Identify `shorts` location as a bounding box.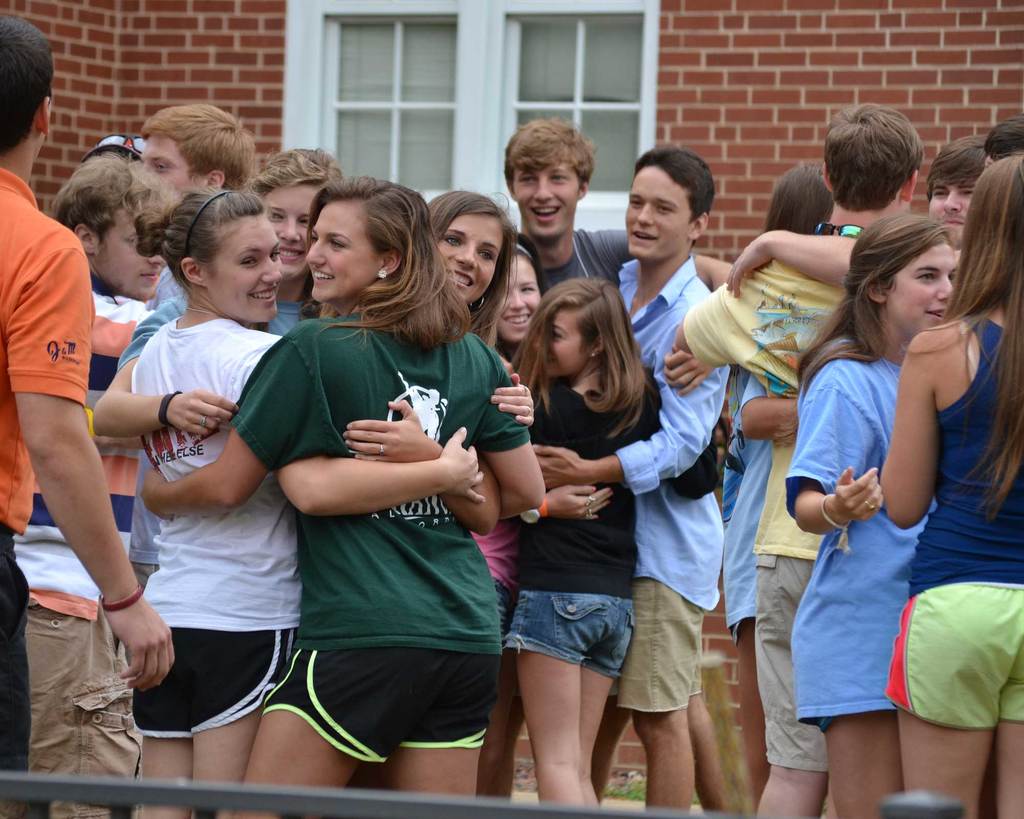
{"x1": 886, "y1": 585, "x2": 1023, "y2": 724}.
